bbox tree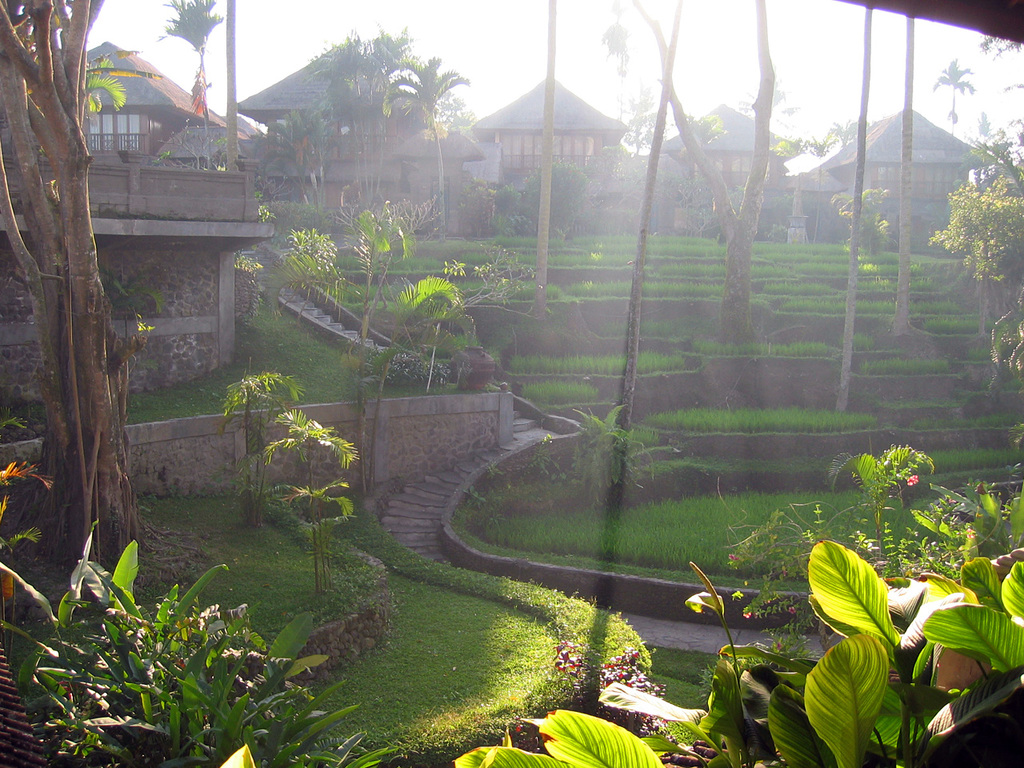
pyautogui.locateOnScreen(388, 62, 472, 234)
